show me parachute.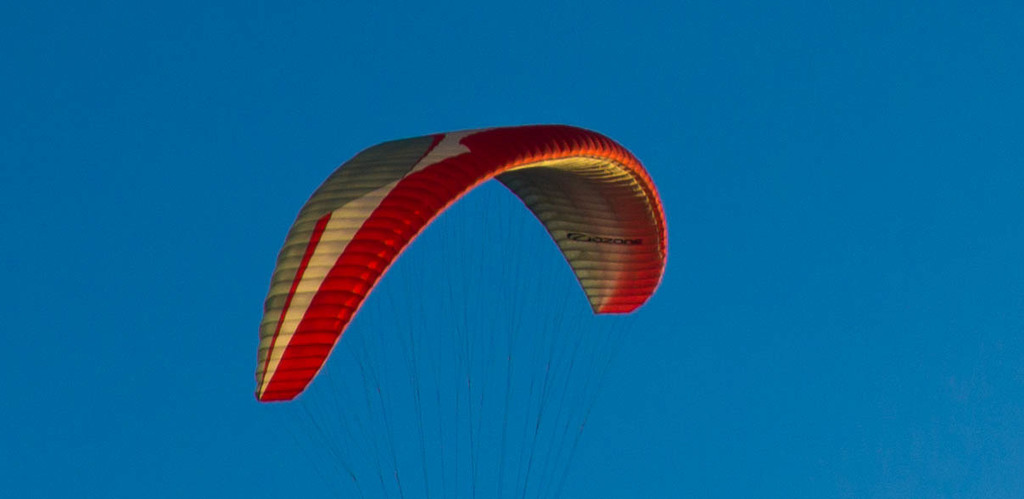
parachute is here: box(262, 137, 648, 498).
